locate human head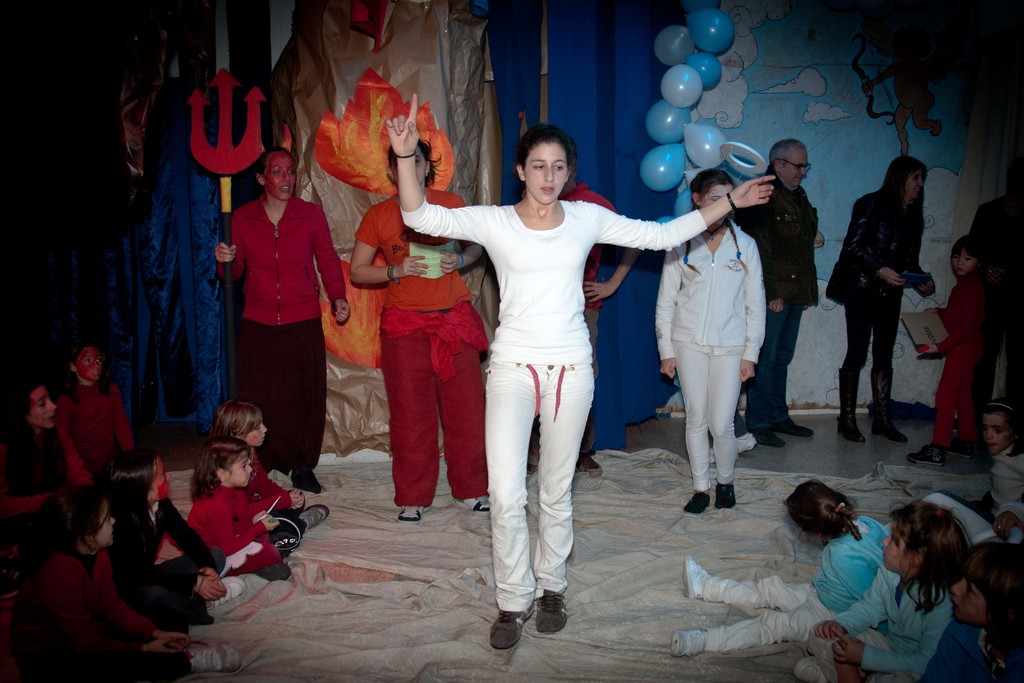
<bbox>949, 545, 1023, 623</bbox>
